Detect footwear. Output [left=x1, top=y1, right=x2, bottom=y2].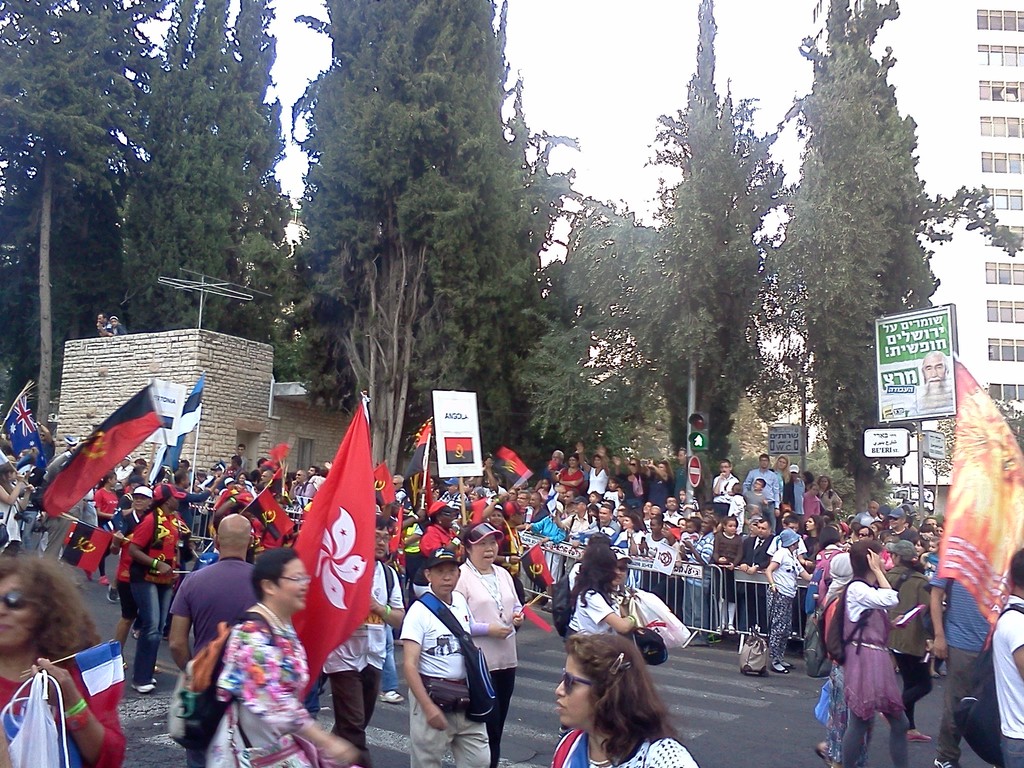
[left=131, top=632, right=148, bottom=650].
